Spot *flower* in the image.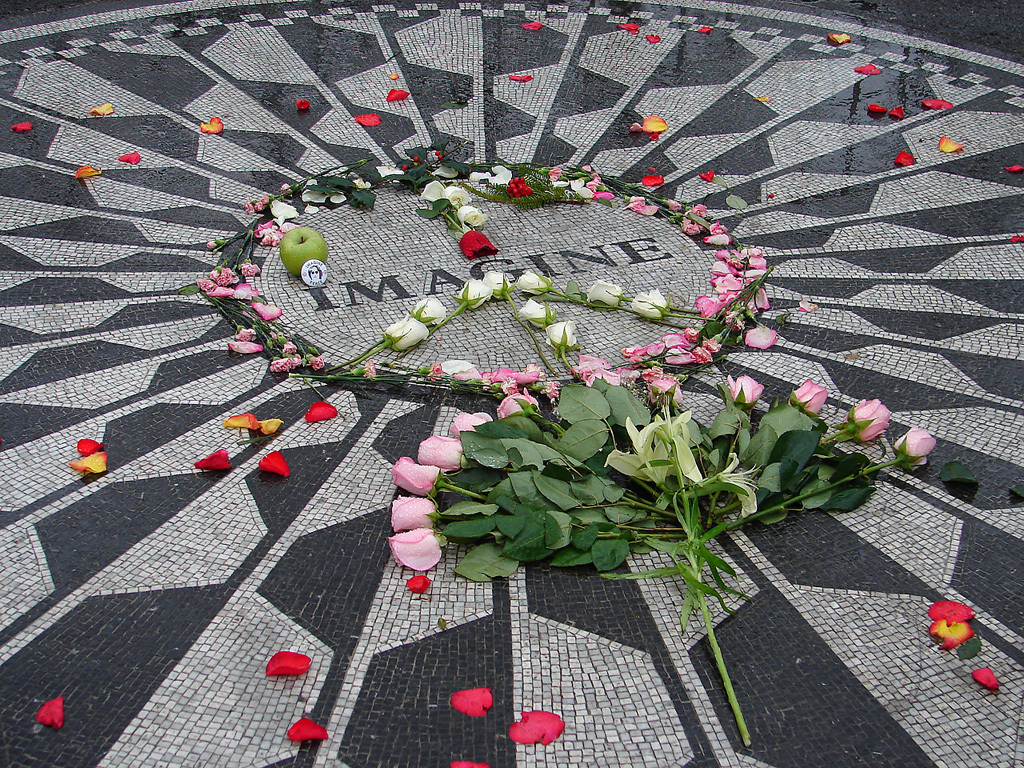
*flower* found at (x1=463, y1=233, x2=494, y2=260).
